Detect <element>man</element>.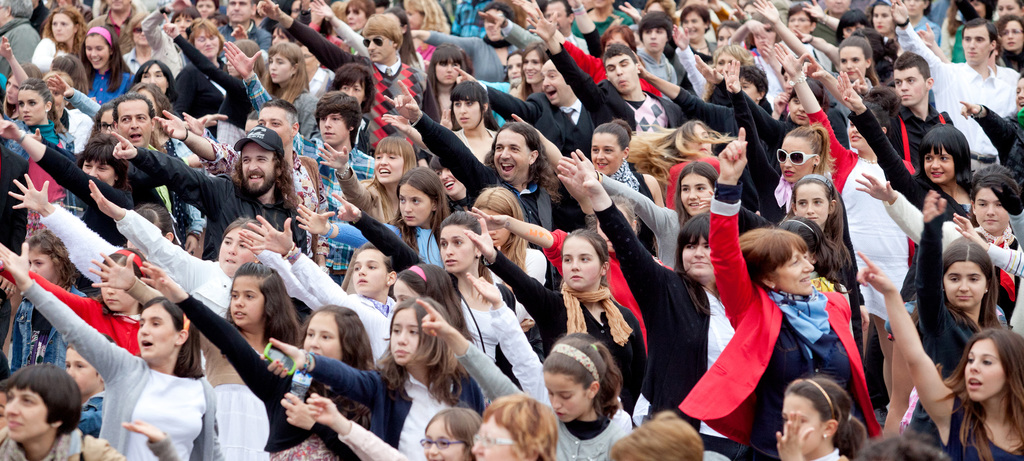
Detected at l=892, t=0, r=1021, b=181.
